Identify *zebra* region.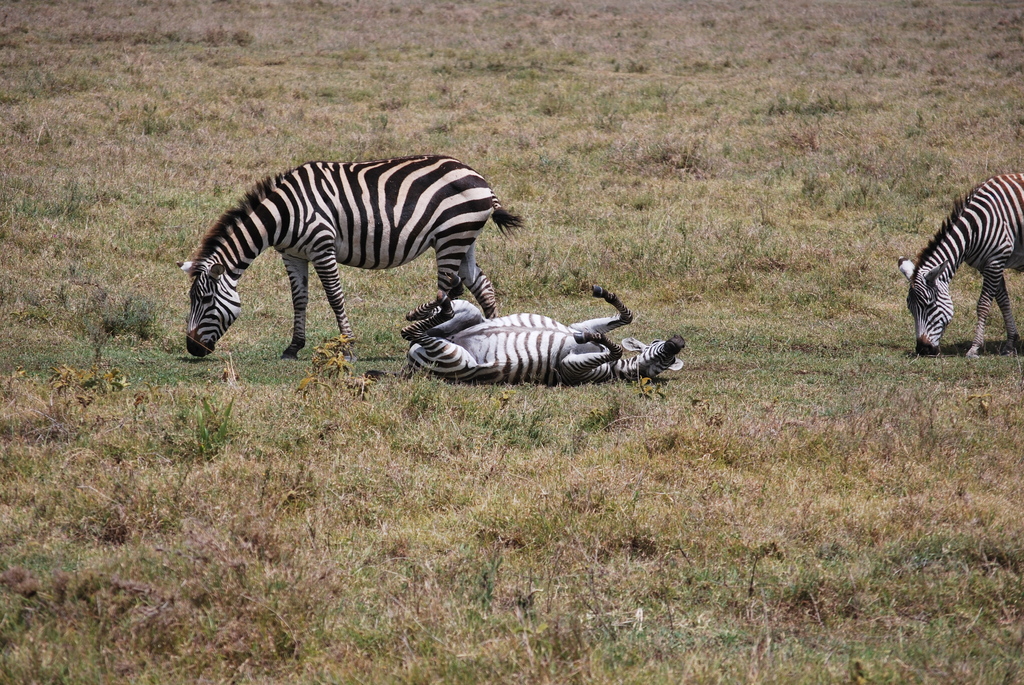
Region: [left=891, top=169, right=1023, bottom=358].
